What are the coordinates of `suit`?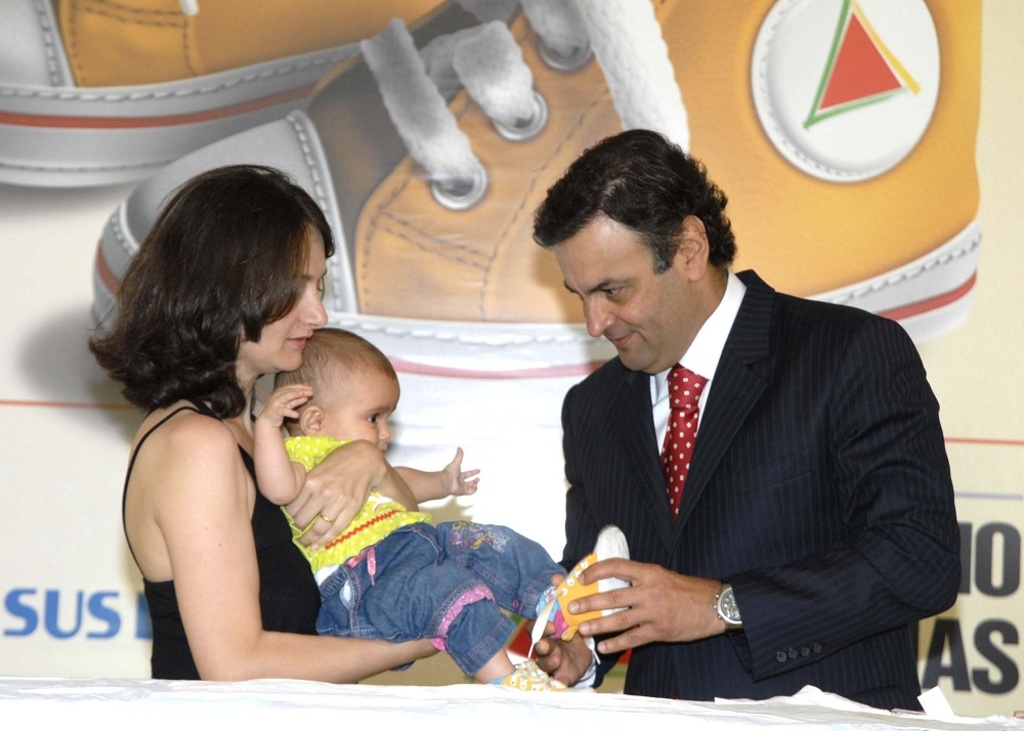
bbox=(538, 172, 957, 711).
